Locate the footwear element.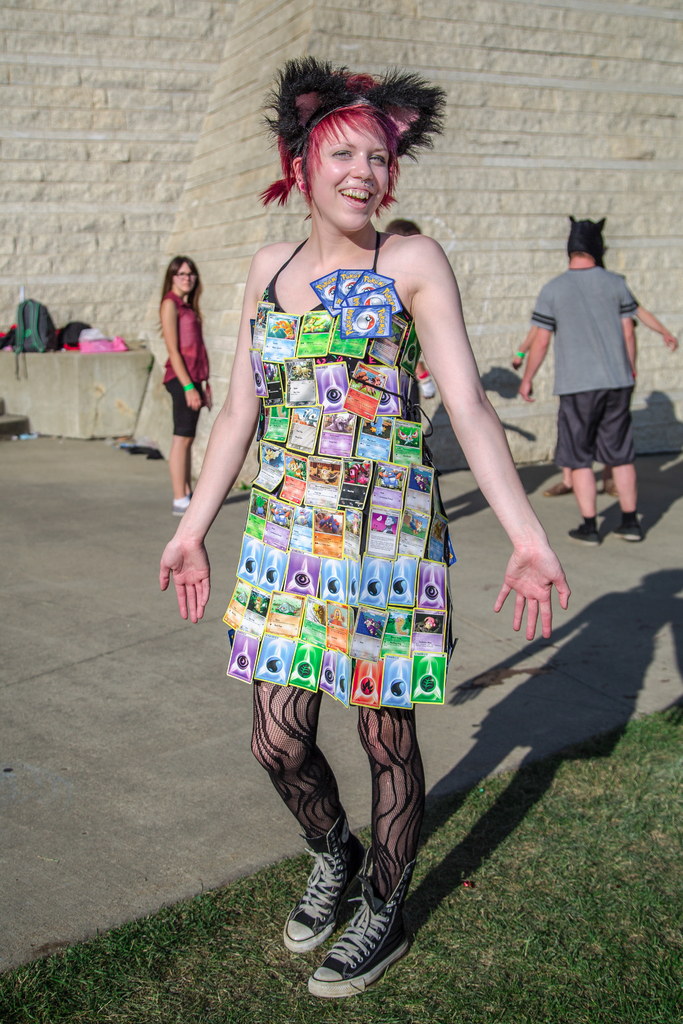
Element bbox: (x1=615, y1=524, x2=641, y2=538).
